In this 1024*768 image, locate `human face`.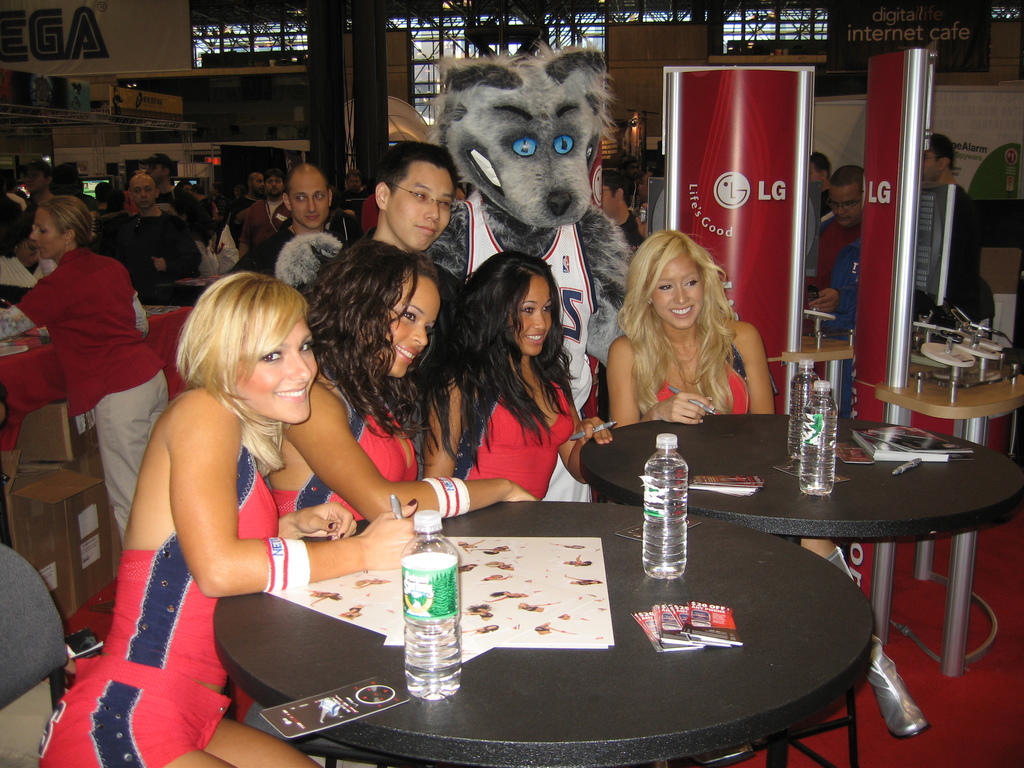
Bounding box: (266,175,284,196).
